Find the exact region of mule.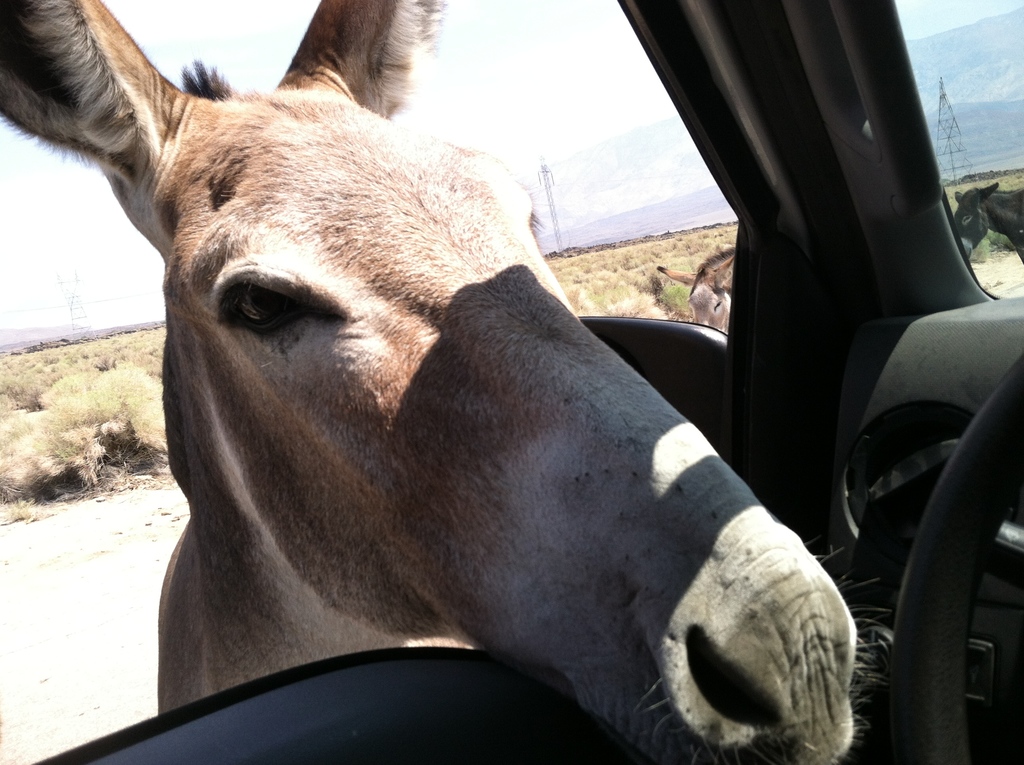
Exact region: region(648, 232, 740, 351).
